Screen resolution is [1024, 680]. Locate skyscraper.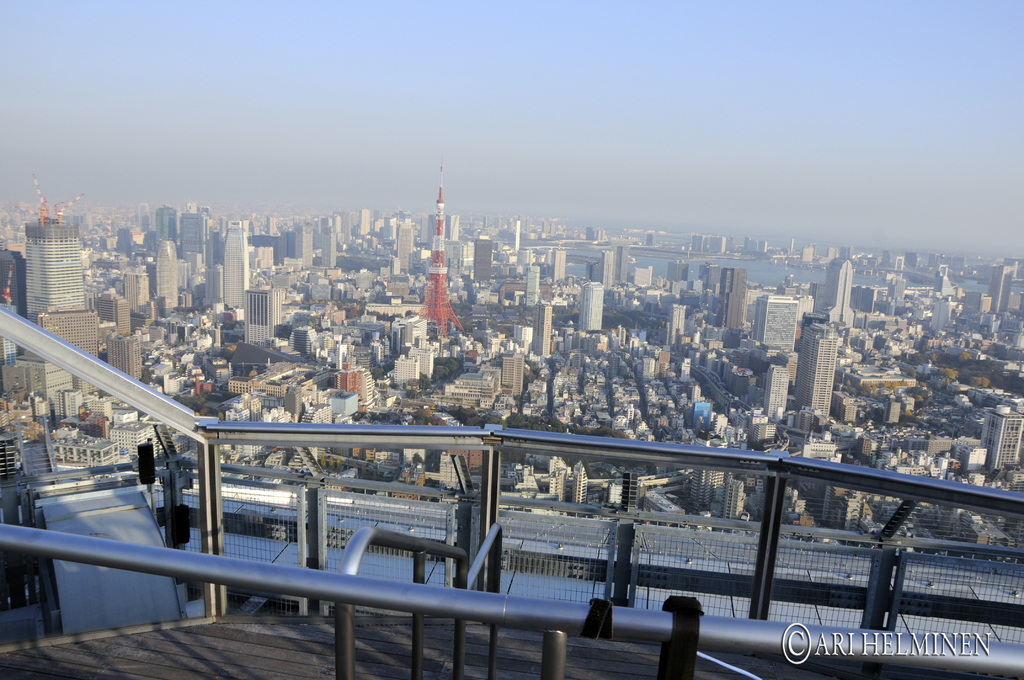
[x1=573, y1=281, x2=600, y2=339].
